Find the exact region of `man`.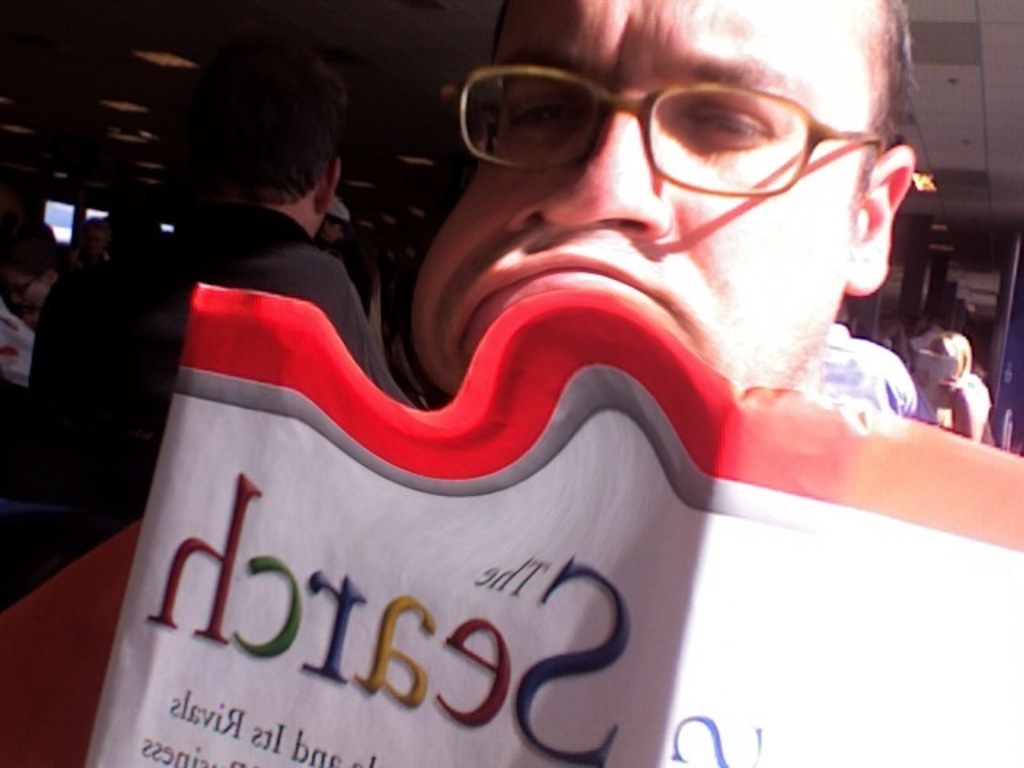
Exact region: rect(109, 48, 438, 414).
